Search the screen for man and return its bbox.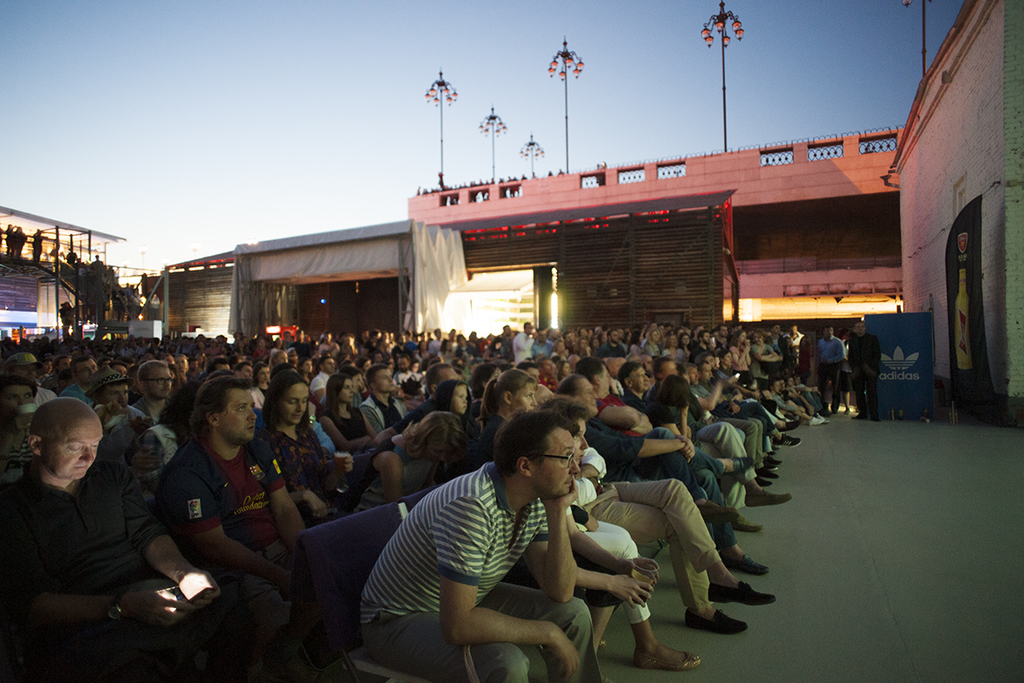
Found: 552/373/769/575.
